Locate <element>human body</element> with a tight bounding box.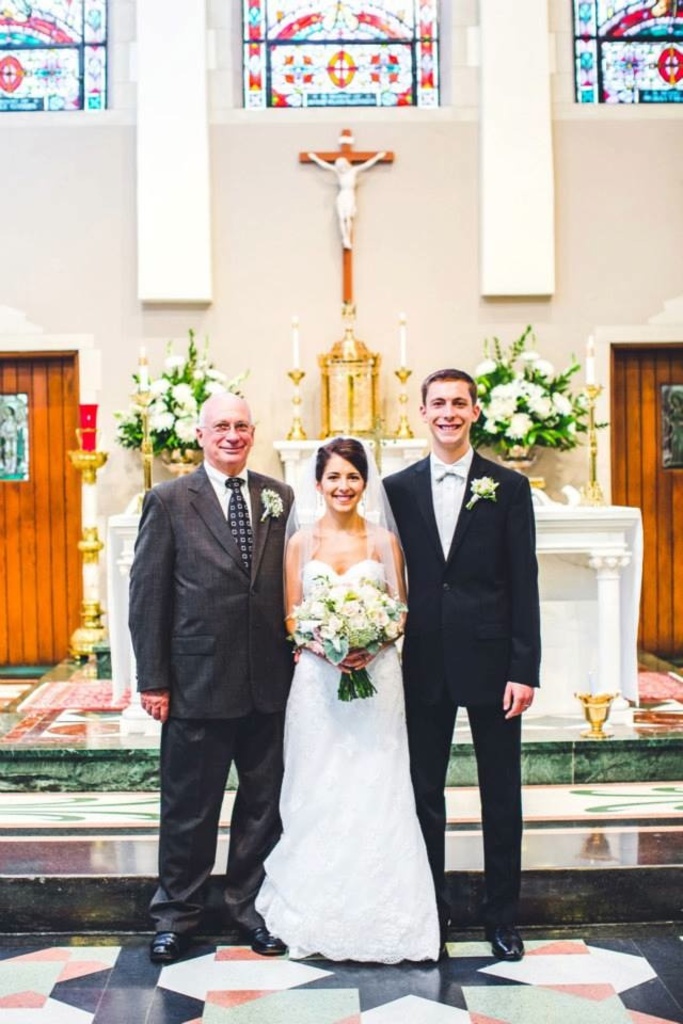
(x1=306, y1=153, x2=384, y2=249).
